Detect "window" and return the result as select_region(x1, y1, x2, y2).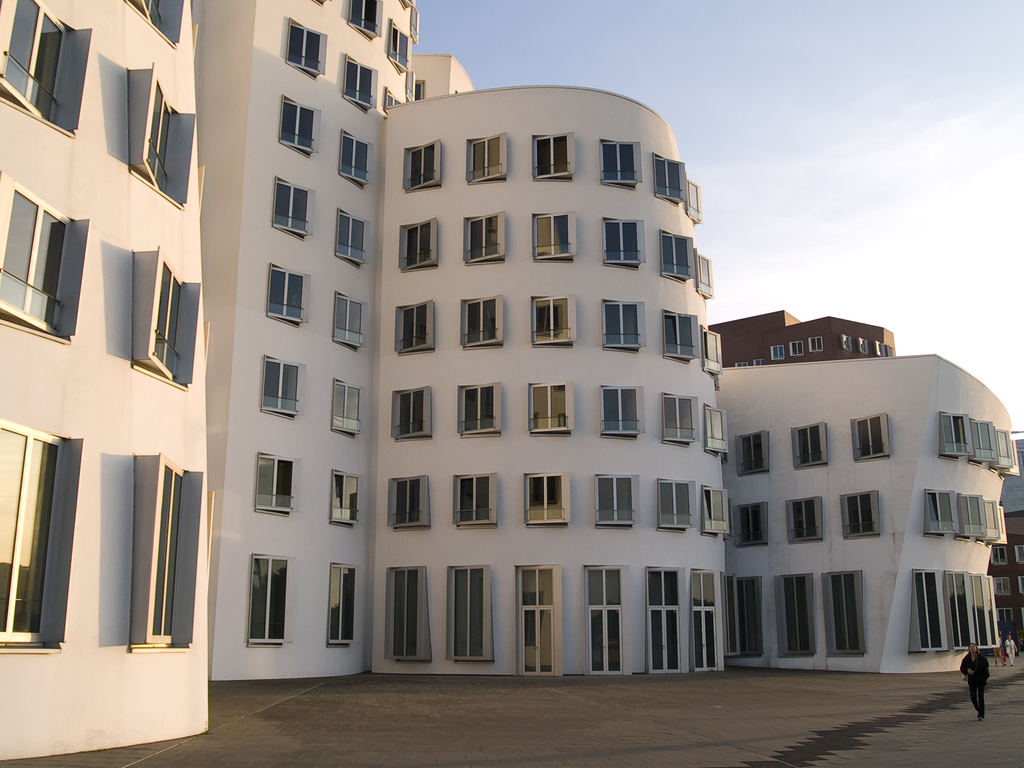
select_region(652, 154, 680, 202).
